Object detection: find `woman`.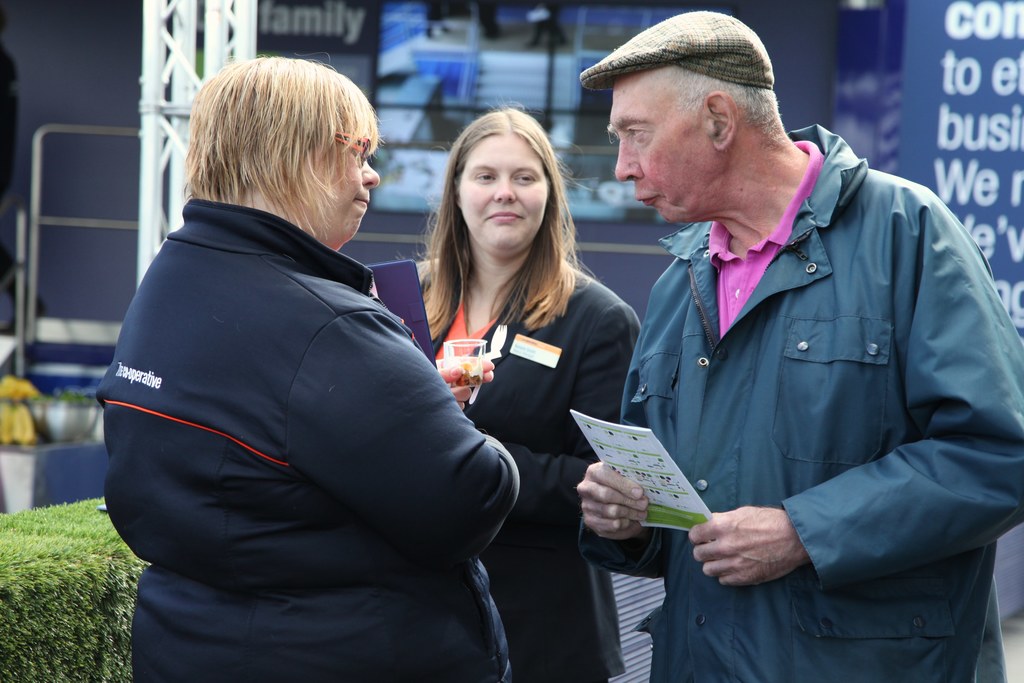
[x1=92, y1=55, x2=520, y2=682].
